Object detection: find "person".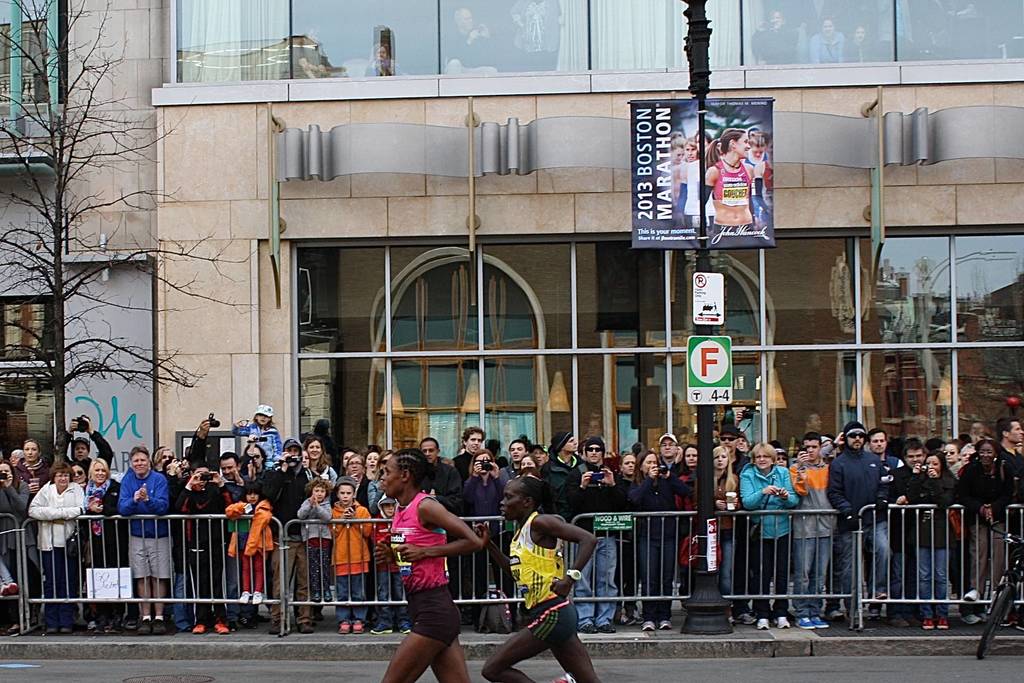
bbox(250, 435, 287, 513).
